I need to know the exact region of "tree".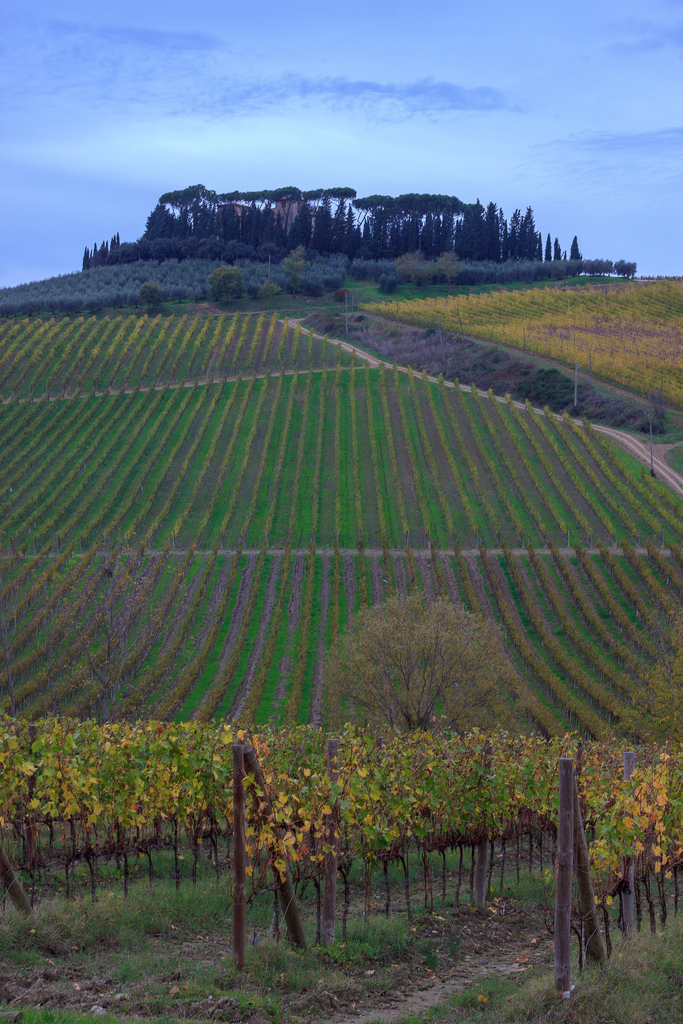
Region: box=[323, 588, 532, 739].
